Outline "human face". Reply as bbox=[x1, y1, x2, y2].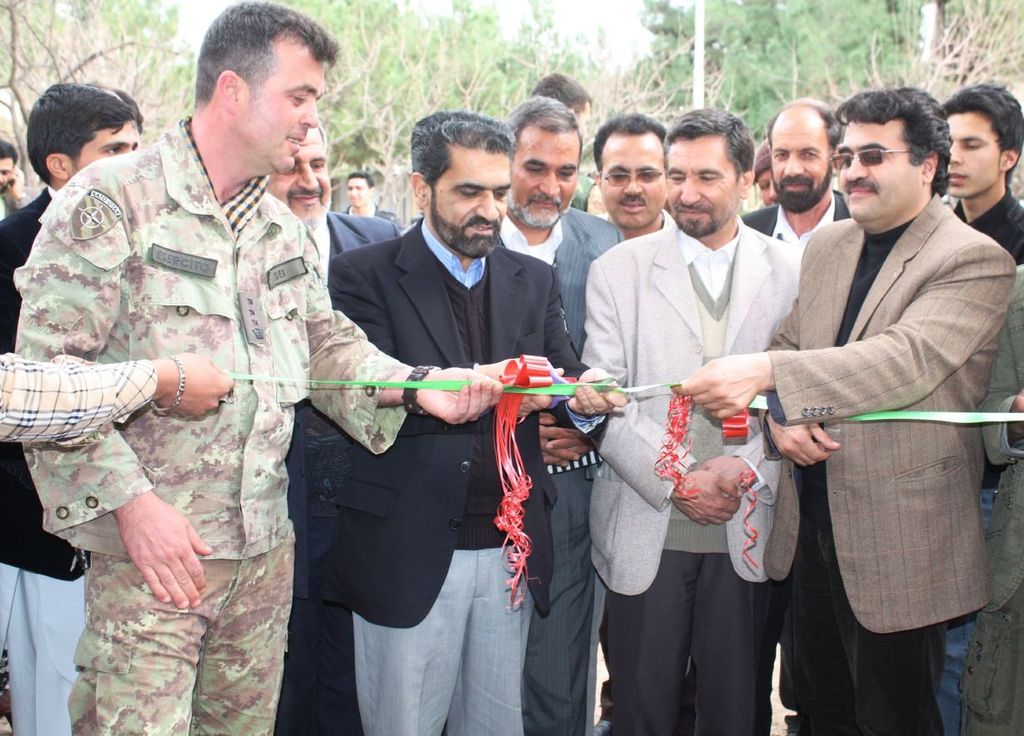
bbox=[426, 146, 508, 255].
